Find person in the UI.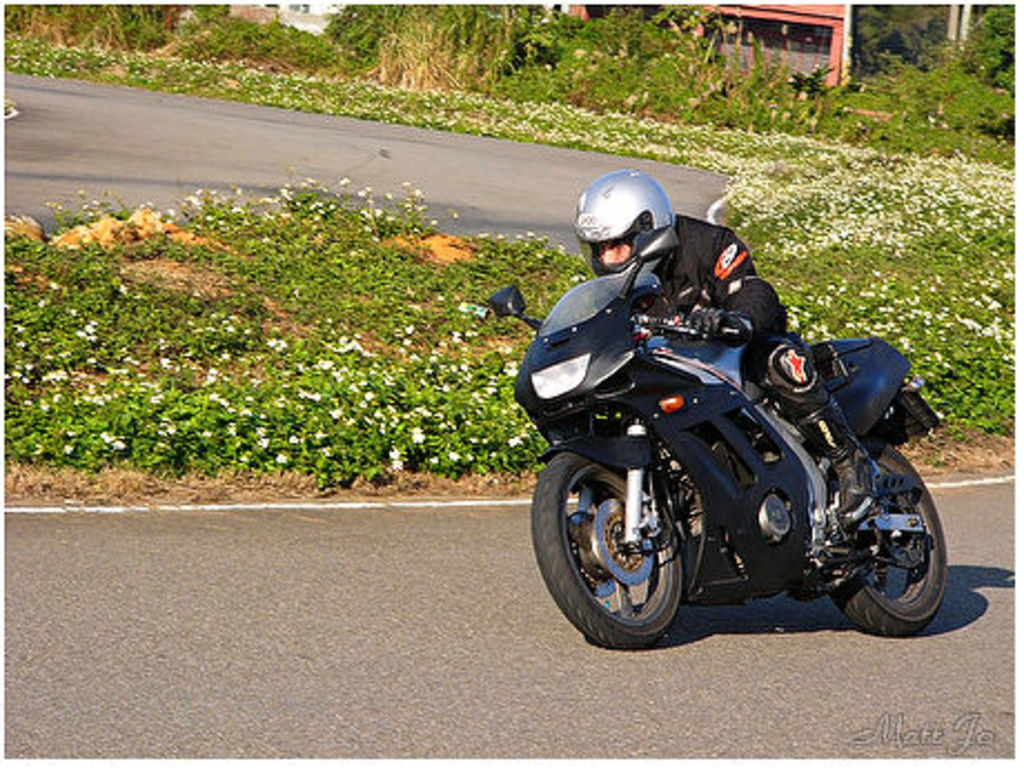
UI element at select_region(574, 169, 877, 519).
